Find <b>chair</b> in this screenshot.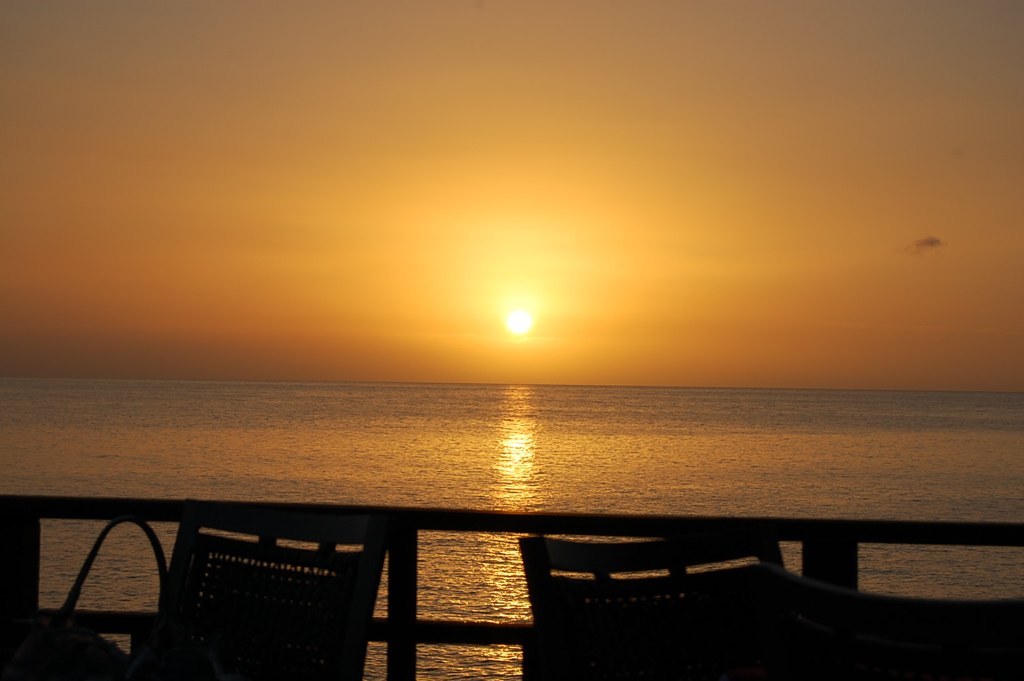
The bounding box for <b>chair</b> is rect(515, 521, 784, 610).
